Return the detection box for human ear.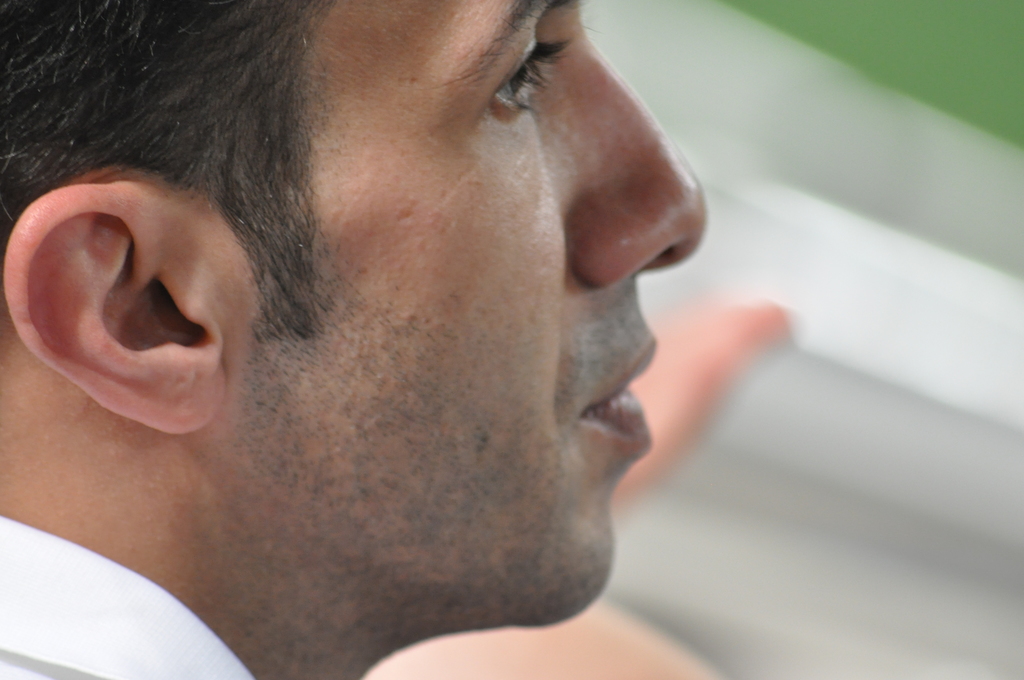
3/182/226/436.
